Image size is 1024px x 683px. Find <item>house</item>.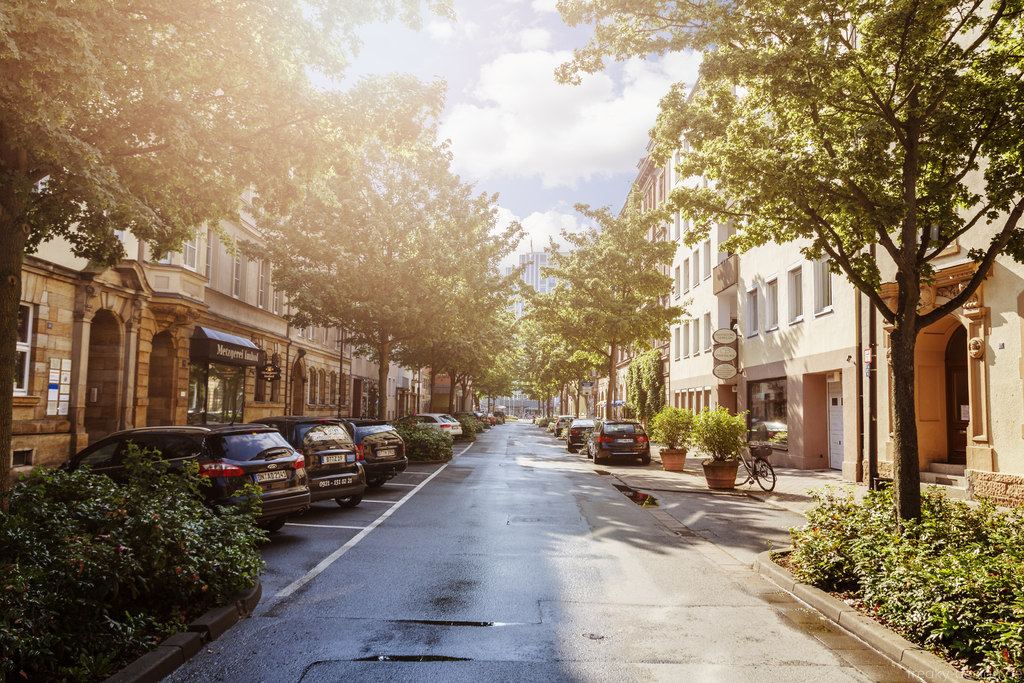
<box>194,180,296,473</box>.
